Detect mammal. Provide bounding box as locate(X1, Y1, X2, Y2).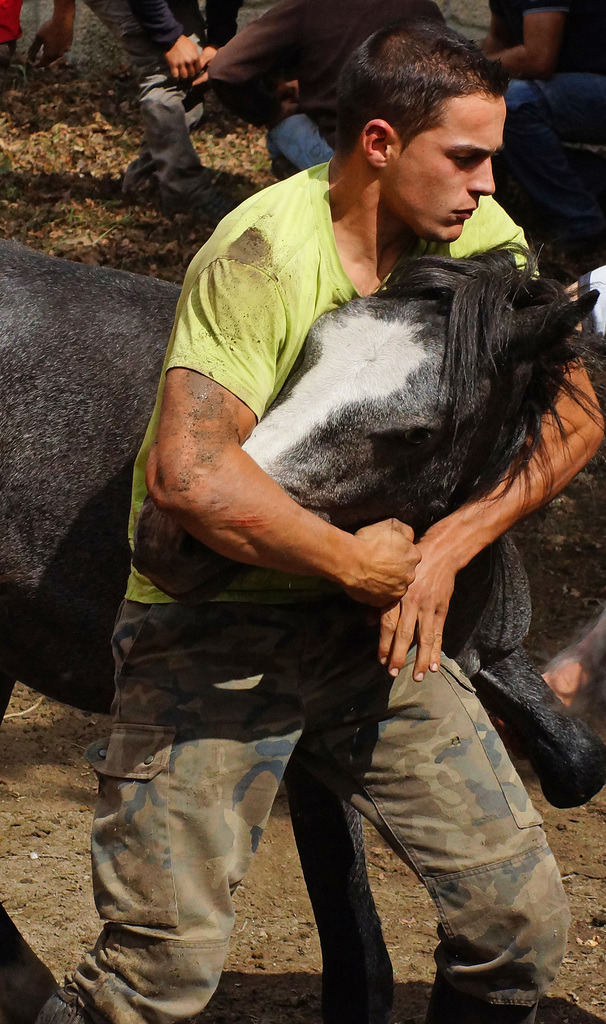
locate(0, 0, 86, 95).
